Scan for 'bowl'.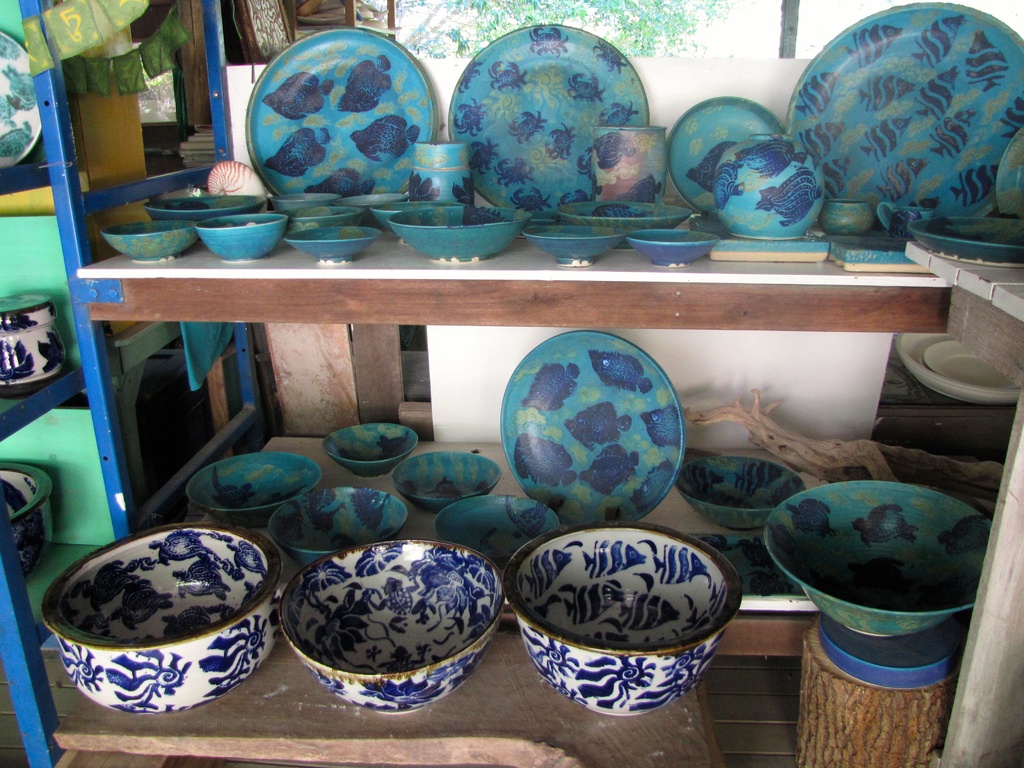
Scan result: (left=822, top=200, right=870, bottom=236).
